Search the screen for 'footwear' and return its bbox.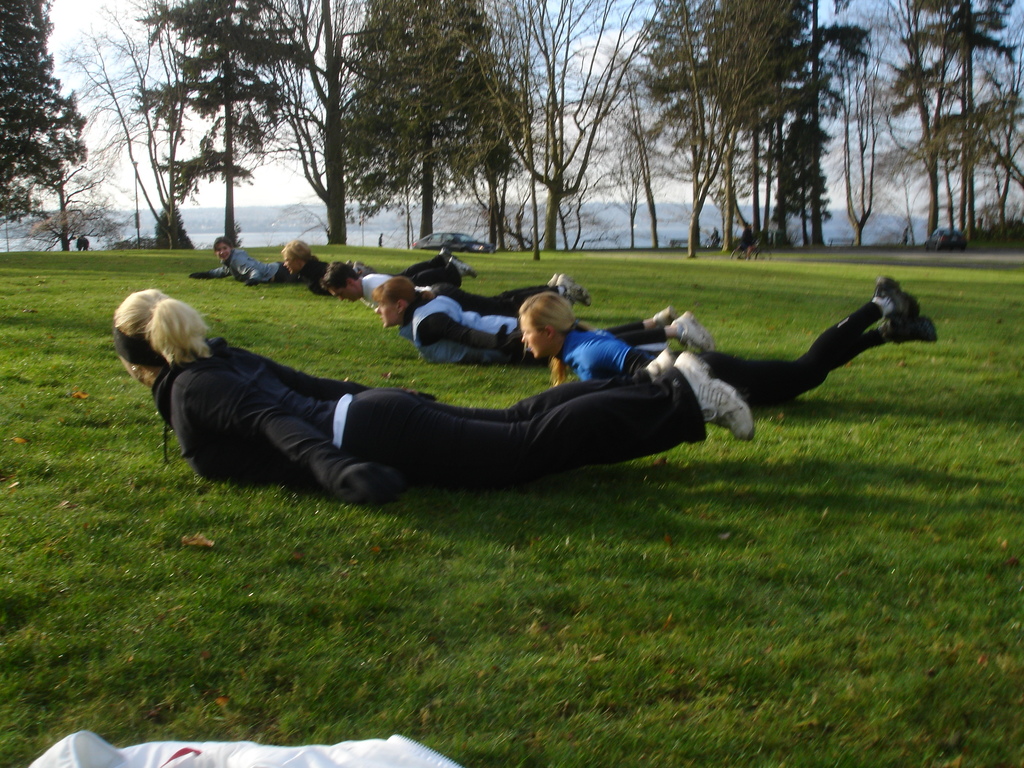
Found: bbox=(555, 271, 592, 309).
